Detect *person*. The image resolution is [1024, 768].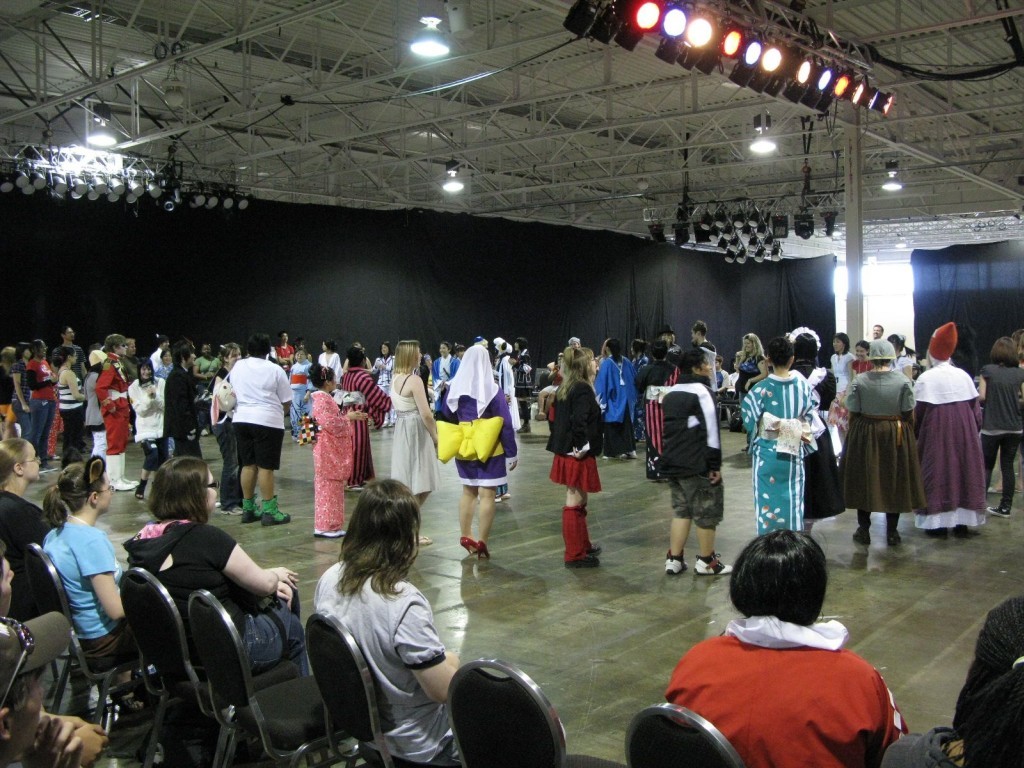
bbox(837, 333, 909, 554).
